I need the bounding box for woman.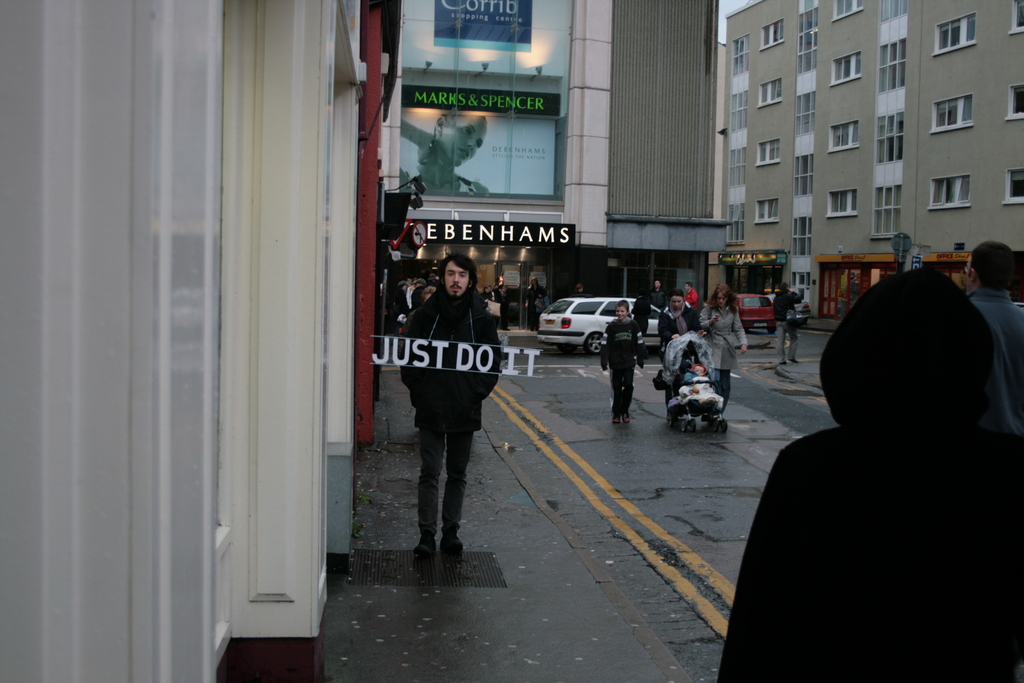
Here it is: (700, 283, 748, 416).
